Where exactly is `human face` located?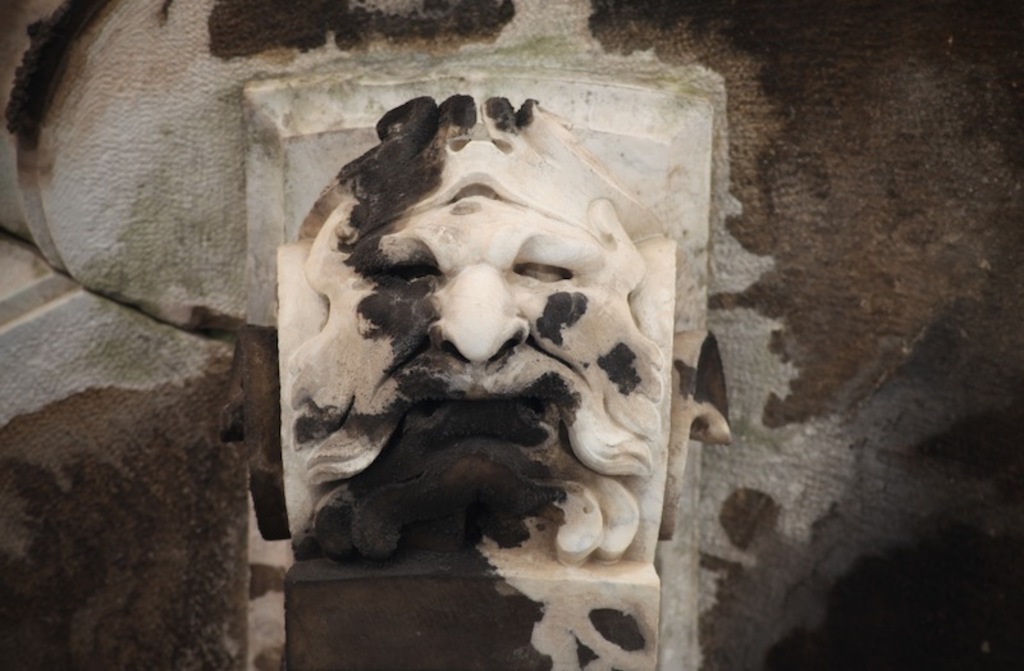
Its bounding box is select_region(344, 195, 600, 497).
